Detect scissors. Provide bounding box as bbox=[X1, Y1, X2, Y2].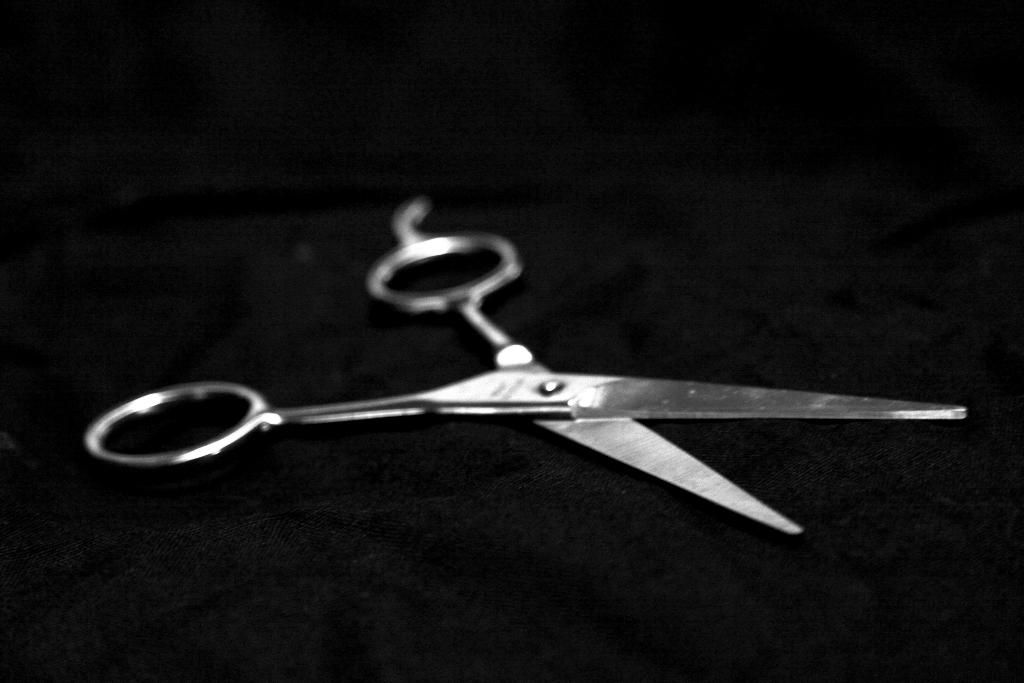
bbox=[85, 193, 979, 539].
